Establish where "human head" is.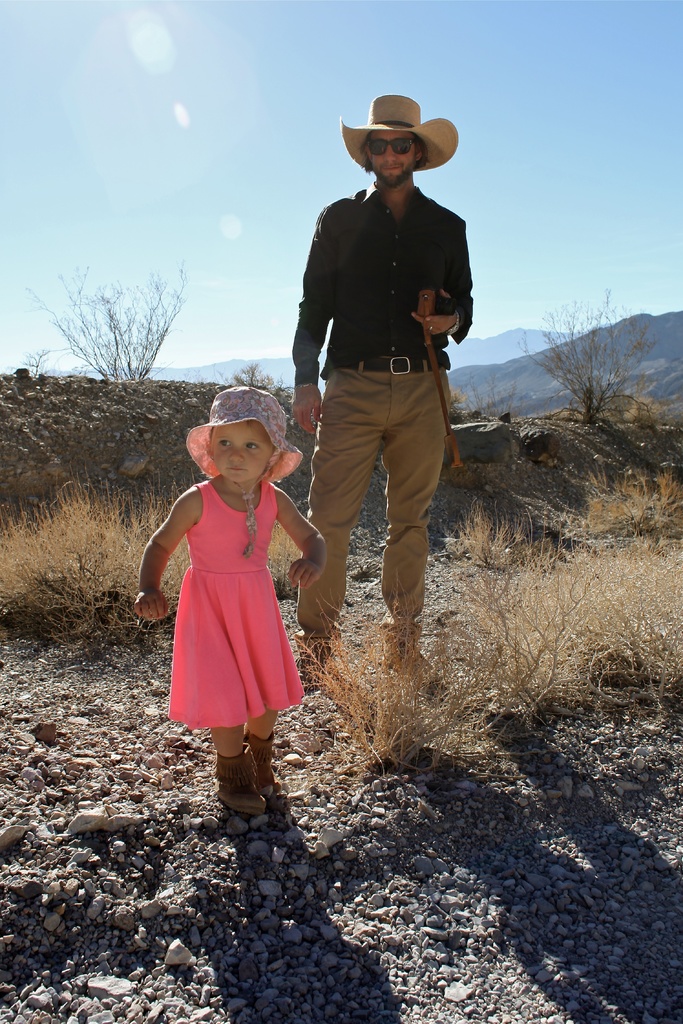
Established at 363,127,422,180.
